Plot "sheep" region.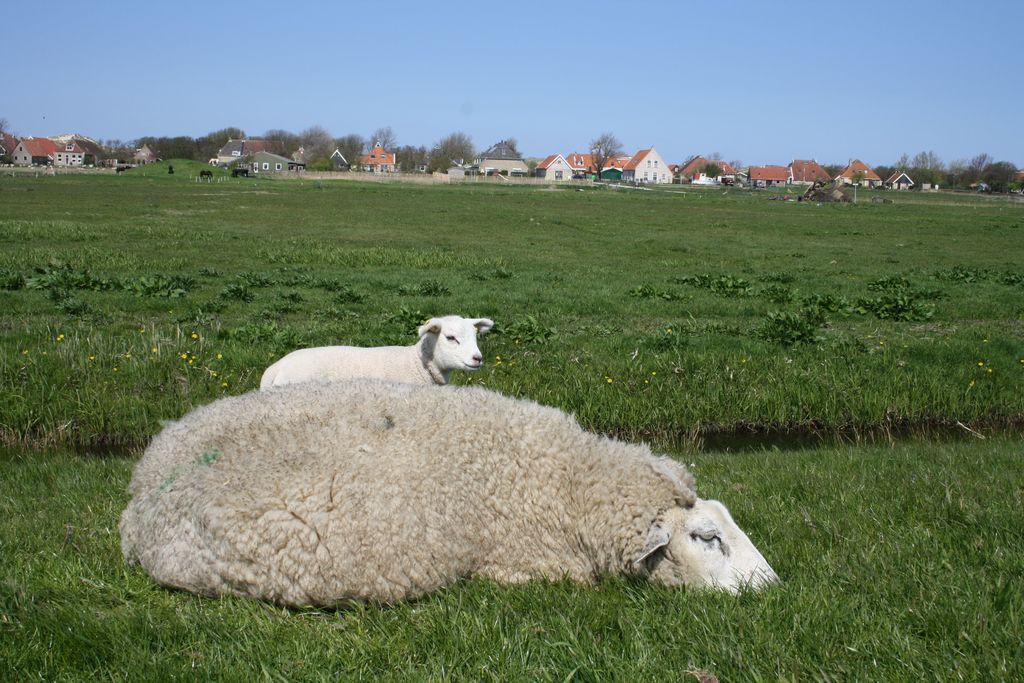
Plotted at BBox(254, 314, 495, 388).
